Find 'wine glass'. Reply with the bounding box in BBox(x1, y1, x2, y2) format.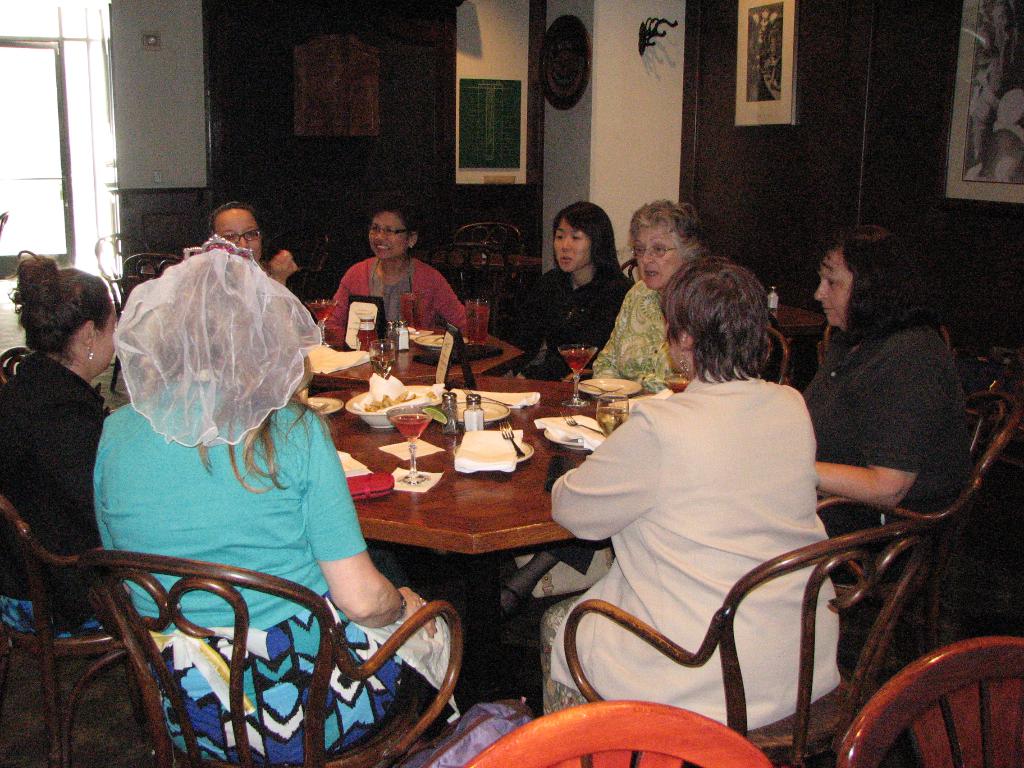
BBox(556, 342, 596, 407).
